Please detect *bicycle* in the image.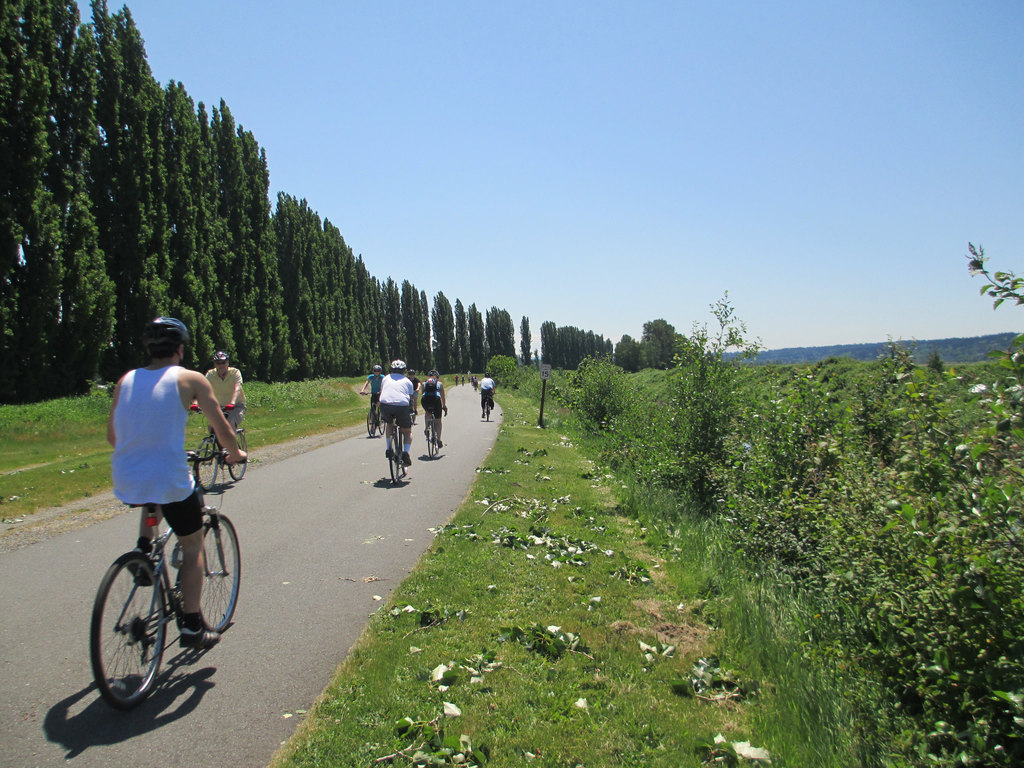
(x1=90, y1=450, x2=241, y2=710).
